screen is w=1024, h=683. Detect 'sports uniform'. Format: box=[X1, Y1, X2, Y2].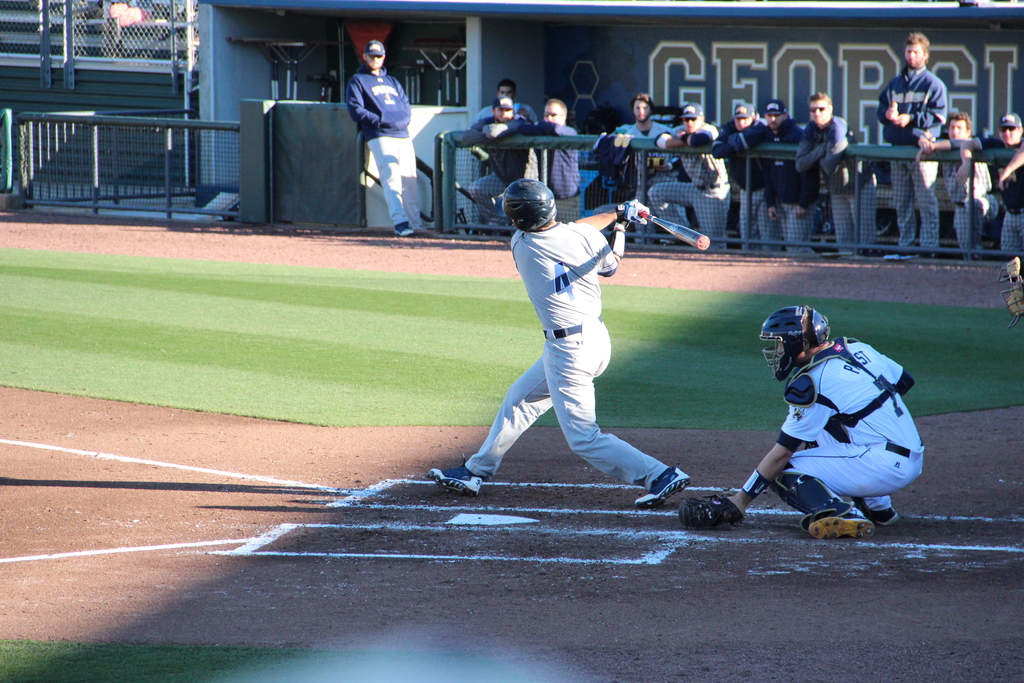
box=[719, 106, 774, 252].
